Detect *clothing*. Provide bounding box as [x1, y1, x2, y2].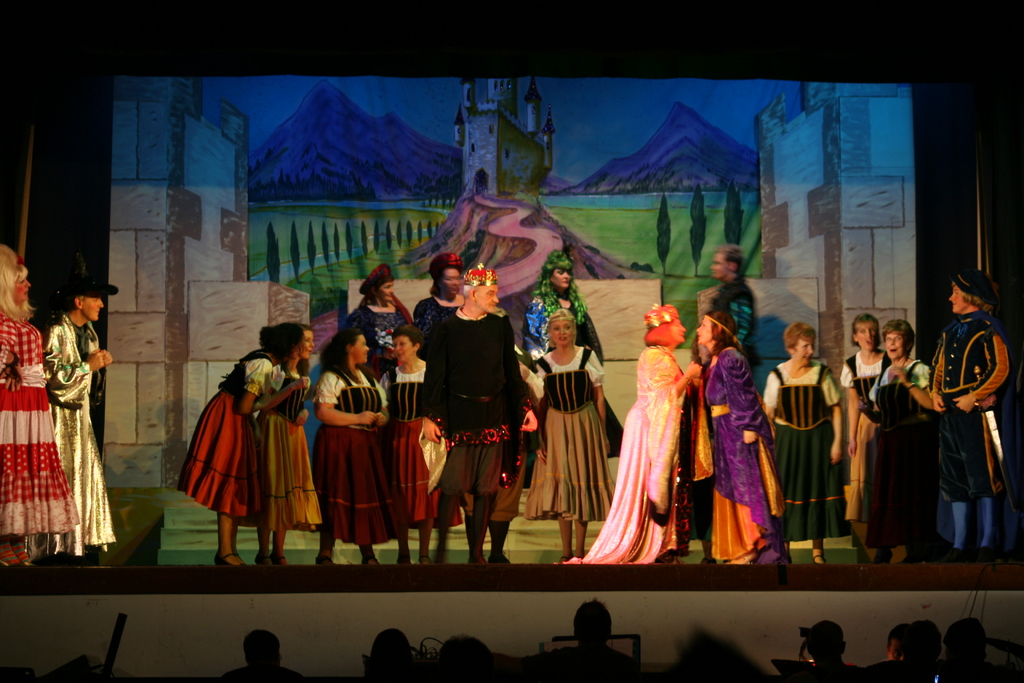
[2, 302, 83, 561].
